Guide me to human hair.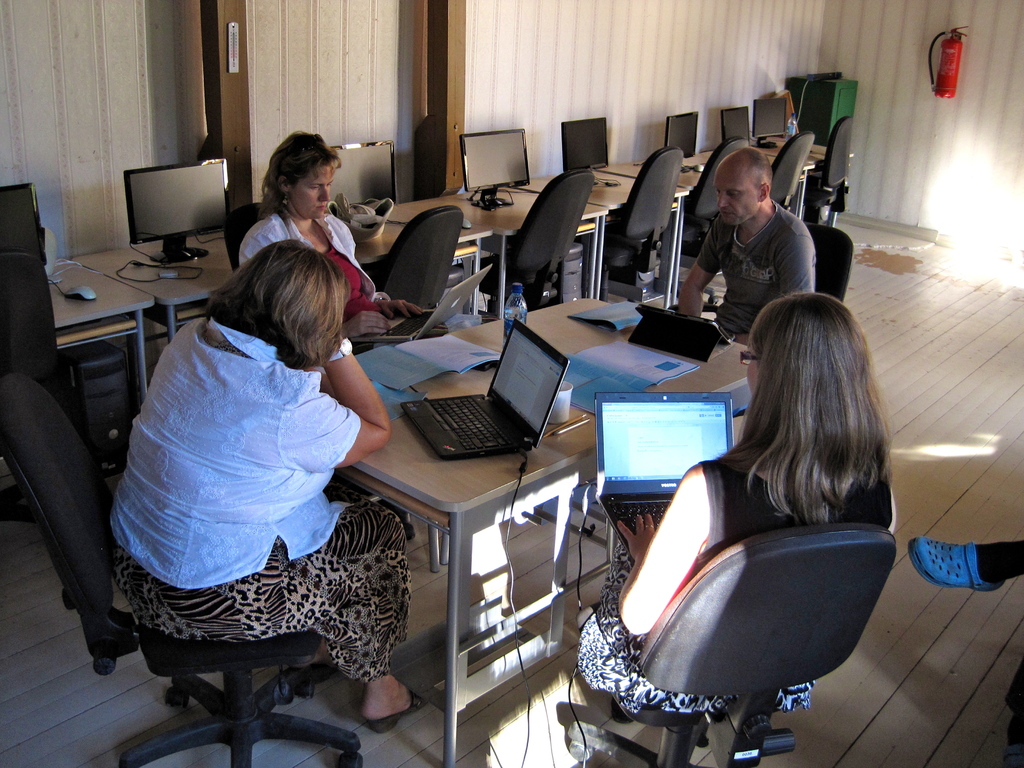
Guidance: locate(202, 241, 344, 373).
